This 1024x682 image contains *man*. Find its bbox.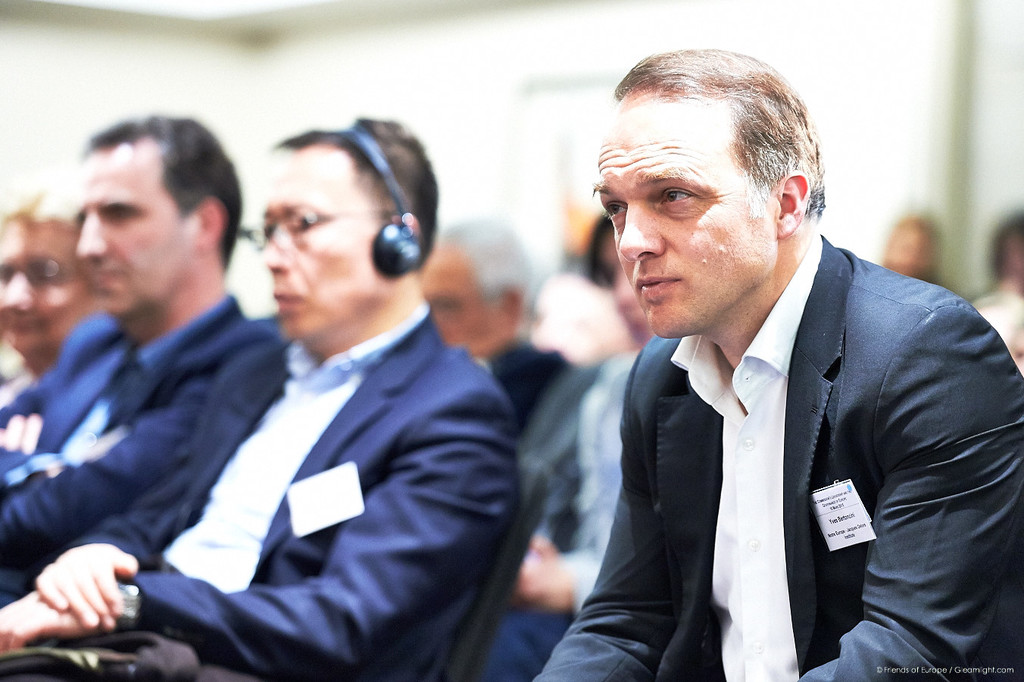
l=0, t=111, r=279, b=601.
